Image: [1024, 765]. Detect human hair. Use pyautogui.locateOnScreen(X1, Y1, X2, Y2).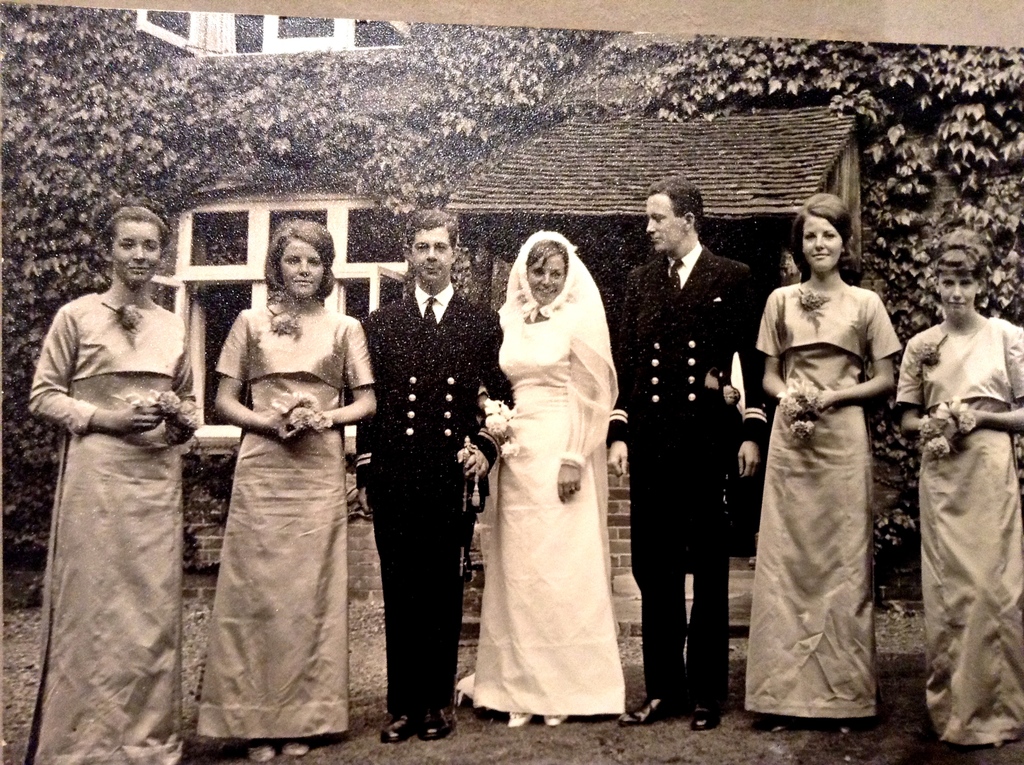
pyautogui.locateOnScreen(260, 219, 335, 290).
